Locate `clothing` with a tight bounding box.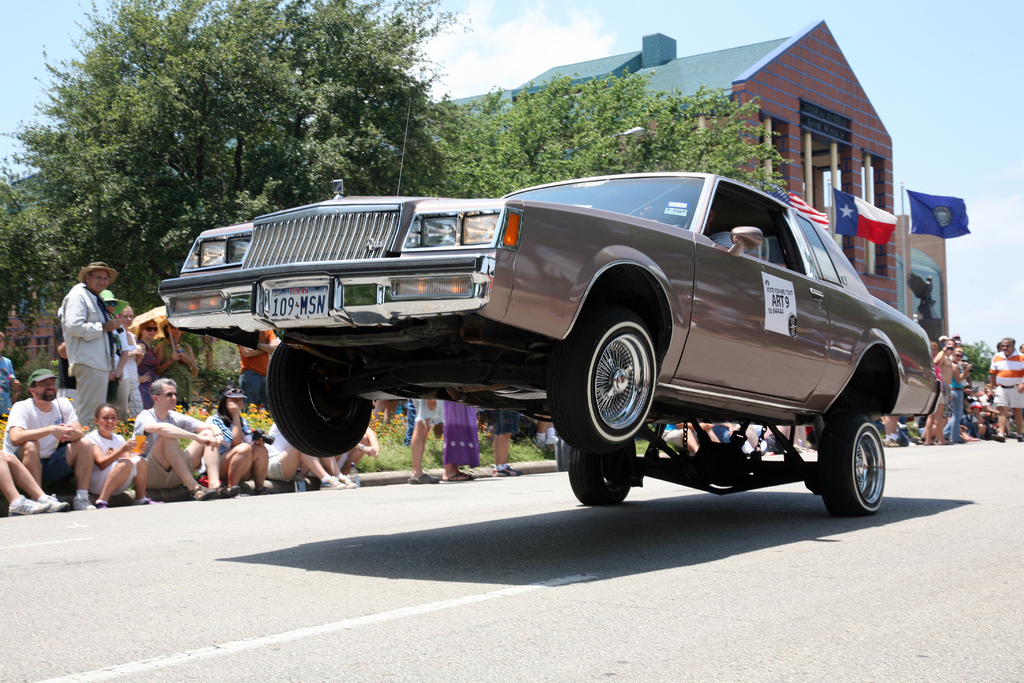
crop(989, 372, 1023, 416).
